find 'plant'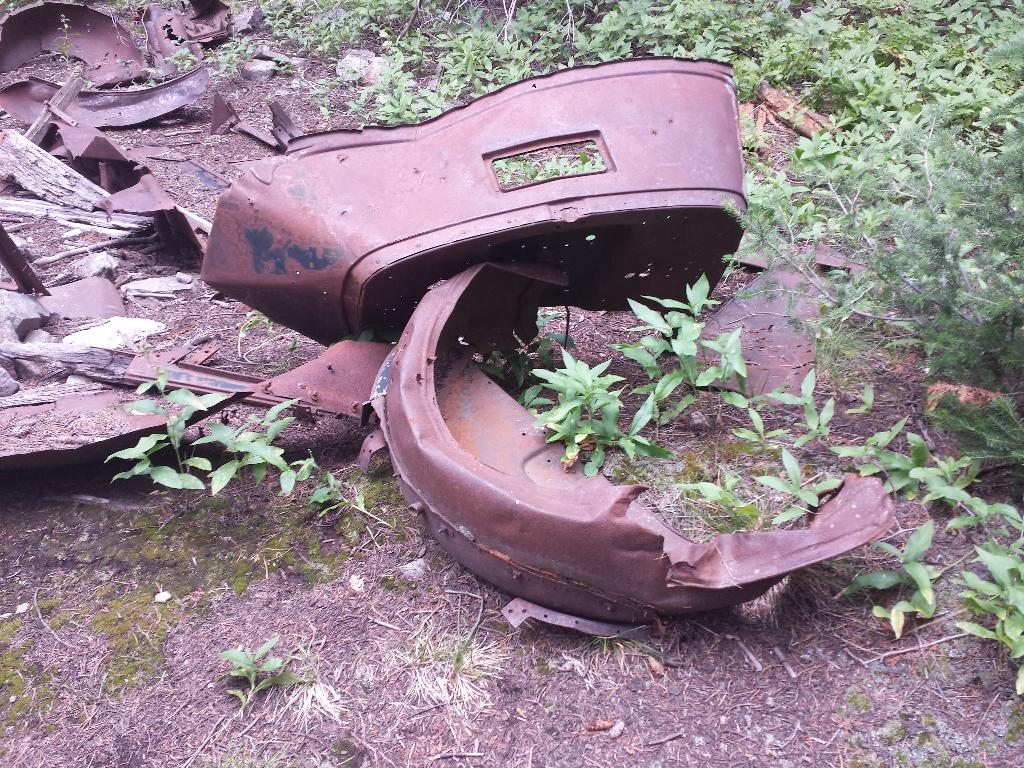
87/511/361/599
